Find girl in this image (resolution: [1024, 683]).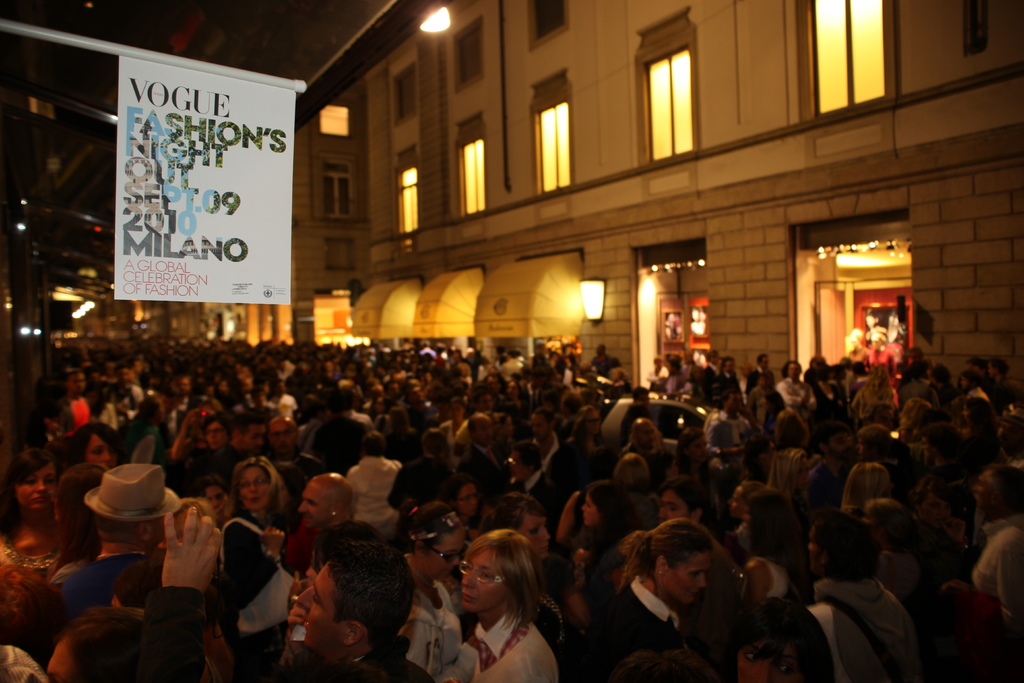
[0, 445, 59, 656].
